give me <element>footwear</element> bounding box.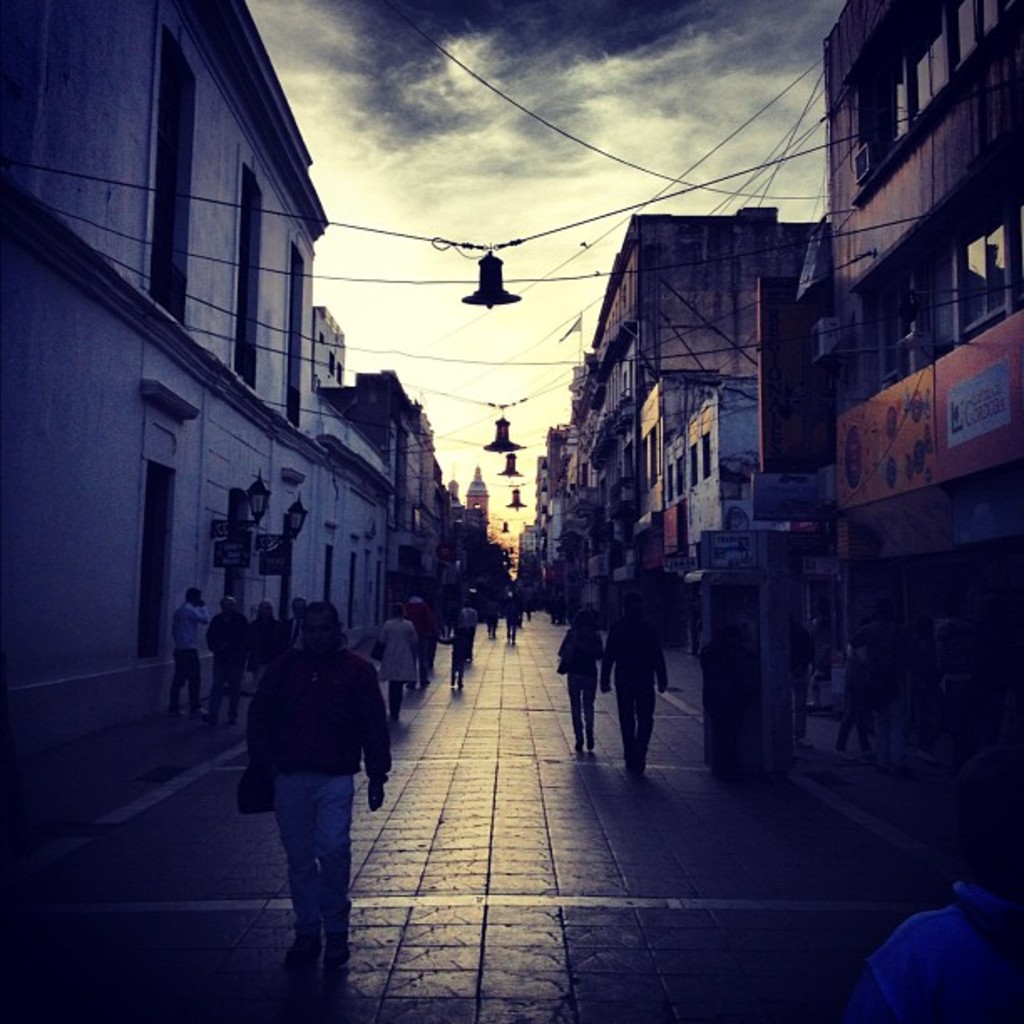
l=321, t=902, r=351, b=960.
